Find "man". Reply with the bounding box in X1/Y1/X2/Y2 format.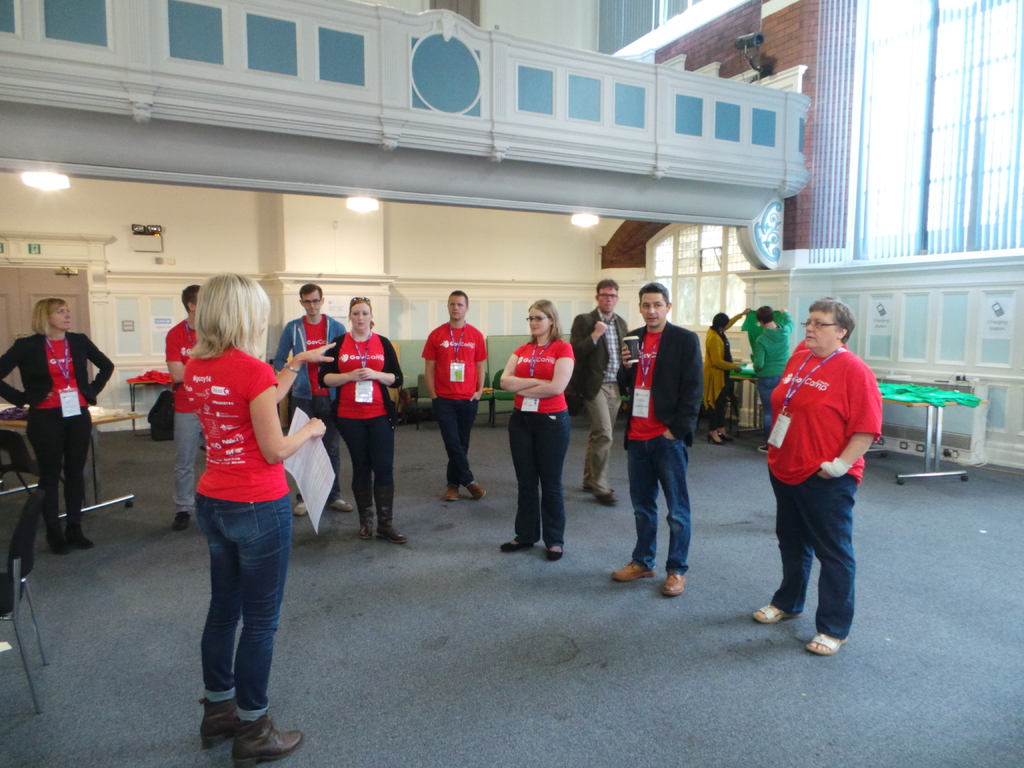
612/283/702/598.
